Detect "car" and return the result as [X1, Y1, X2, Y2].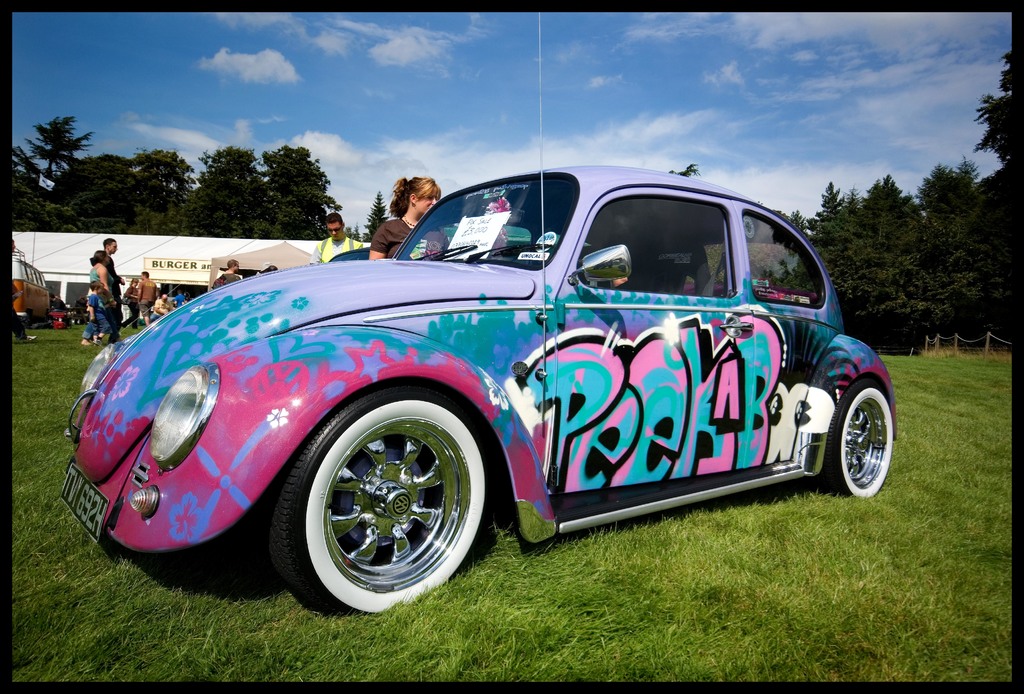
[61, 11, 899, 616].
